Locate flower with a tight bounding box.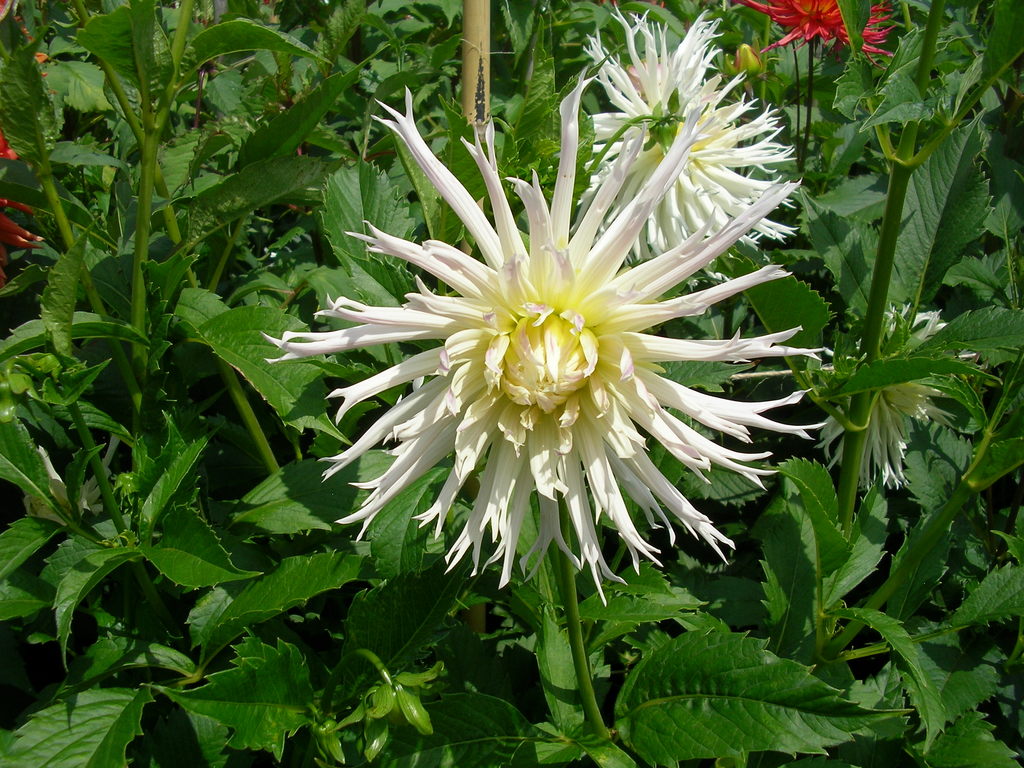
left=739, top=0, right=895, bottom=70.
